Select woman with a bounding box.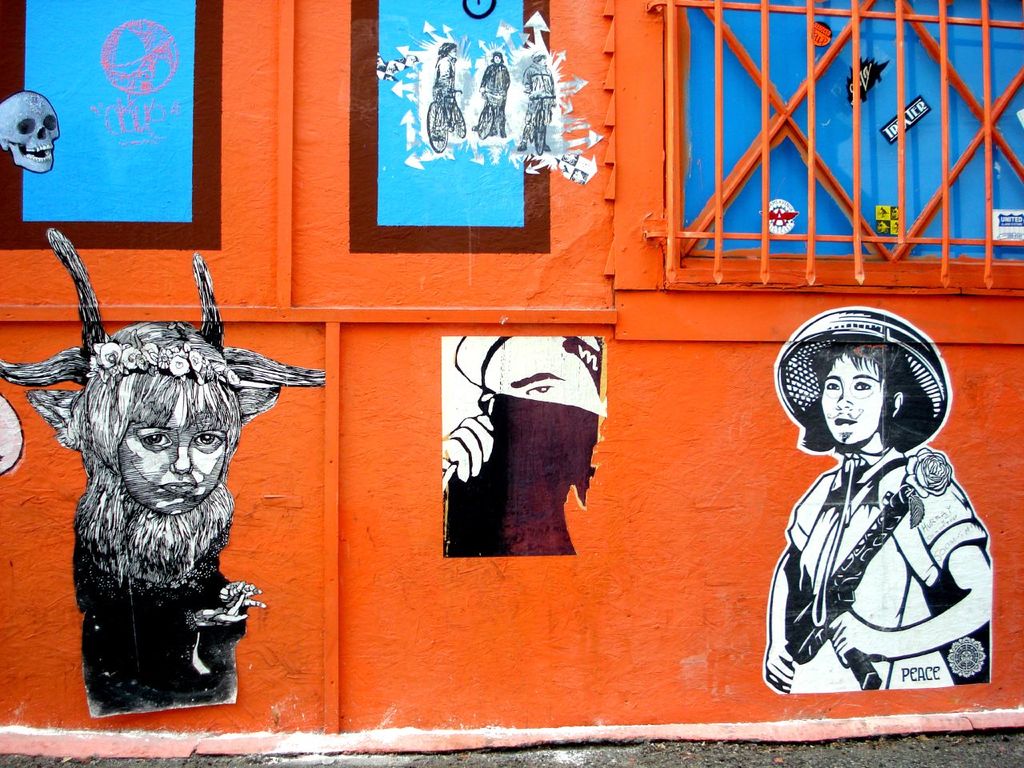
[761,341,996,694].
